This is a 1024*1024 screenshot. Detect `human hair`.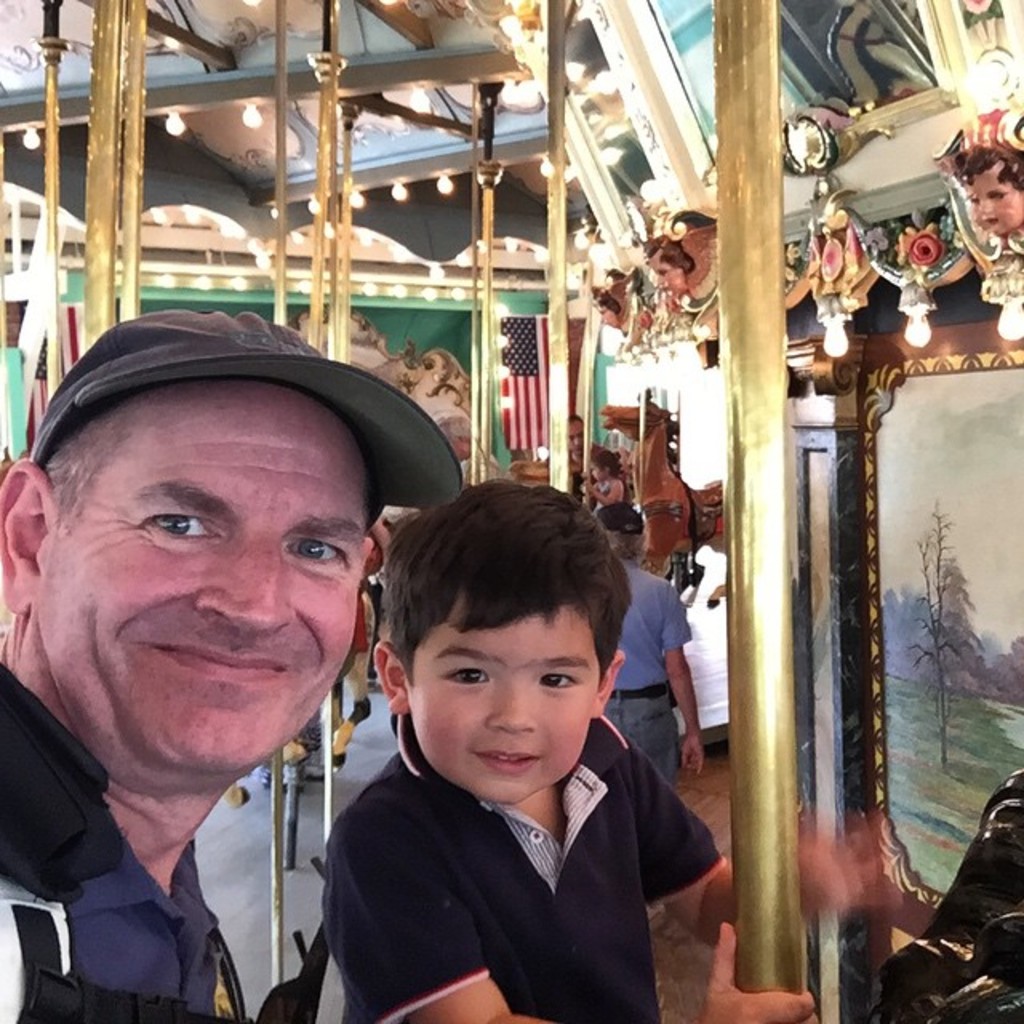
608/517/653/560.
